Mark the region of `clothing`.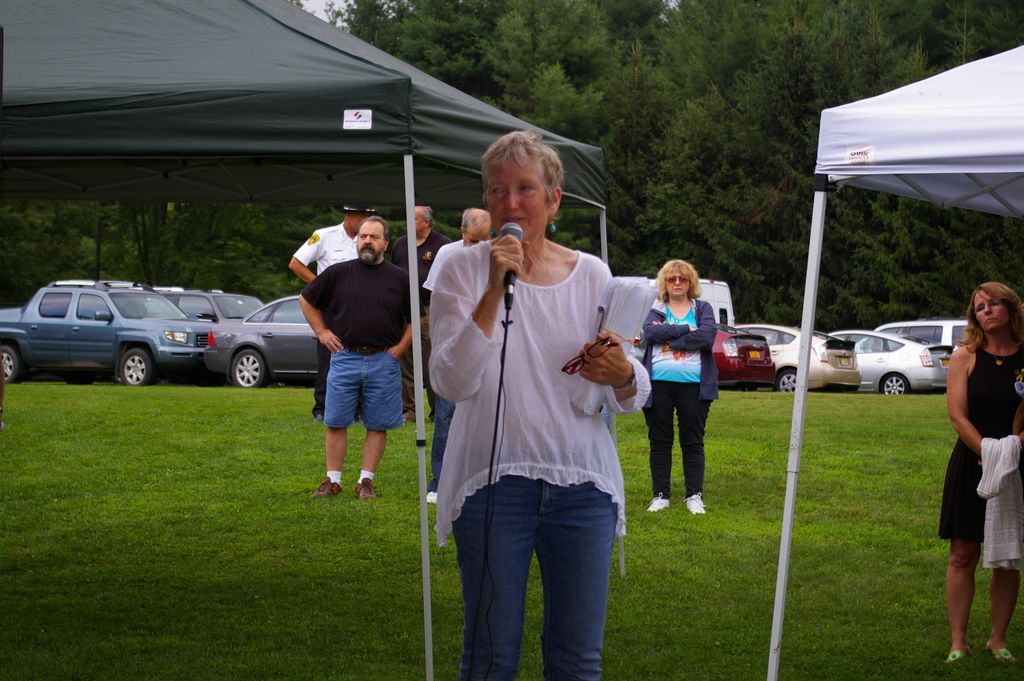
Region: box(292, 222, 358, 417).
